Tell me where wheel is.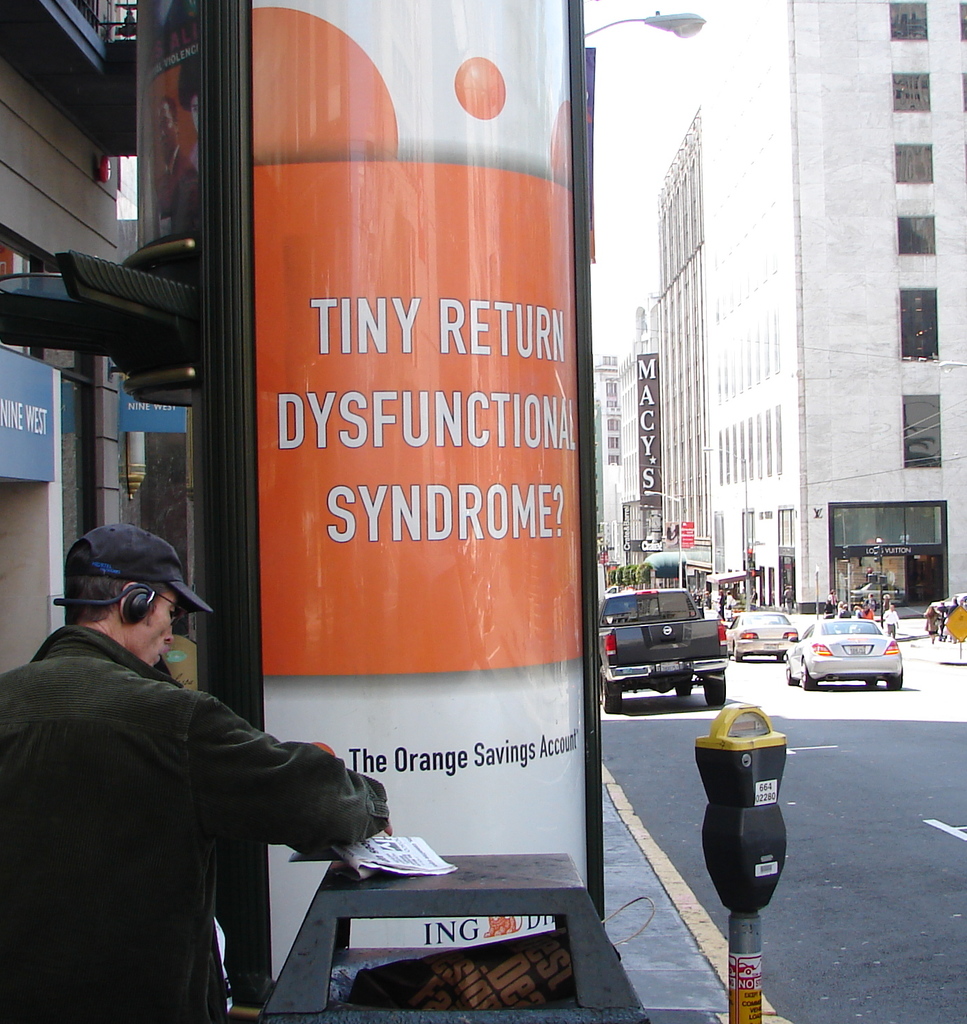
wheel is at (left=702, top=671, right=727, bottom=711).
